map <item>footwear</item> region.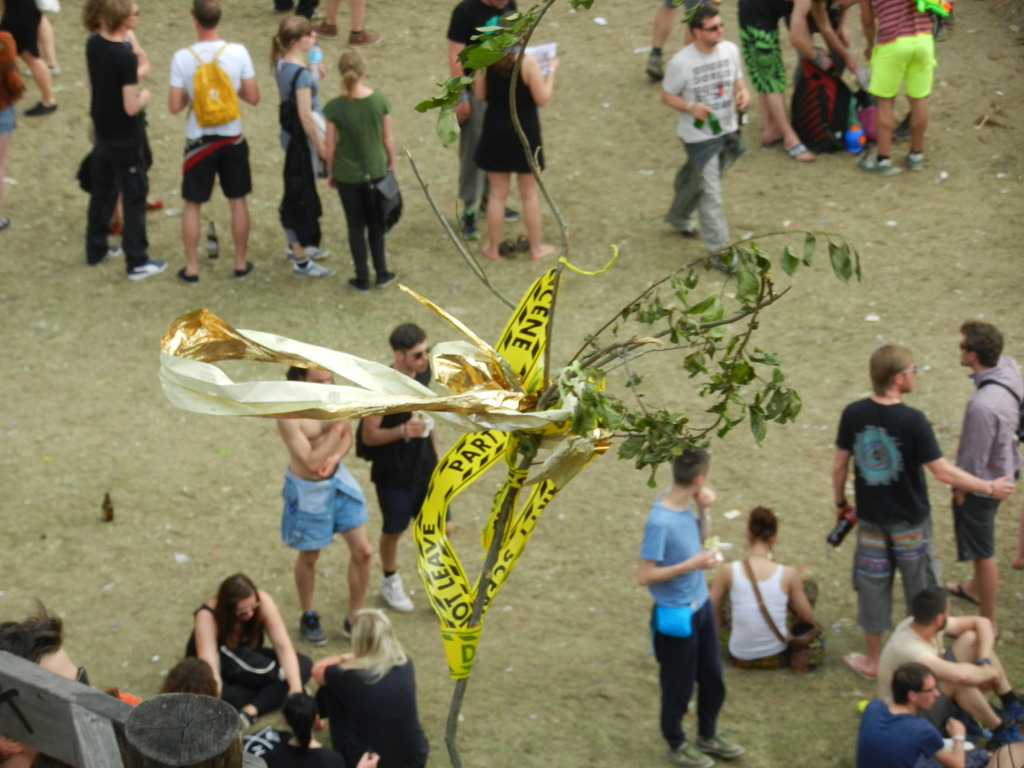
Mapped to <bbox>0, 216, 10, 227</bbox>.
